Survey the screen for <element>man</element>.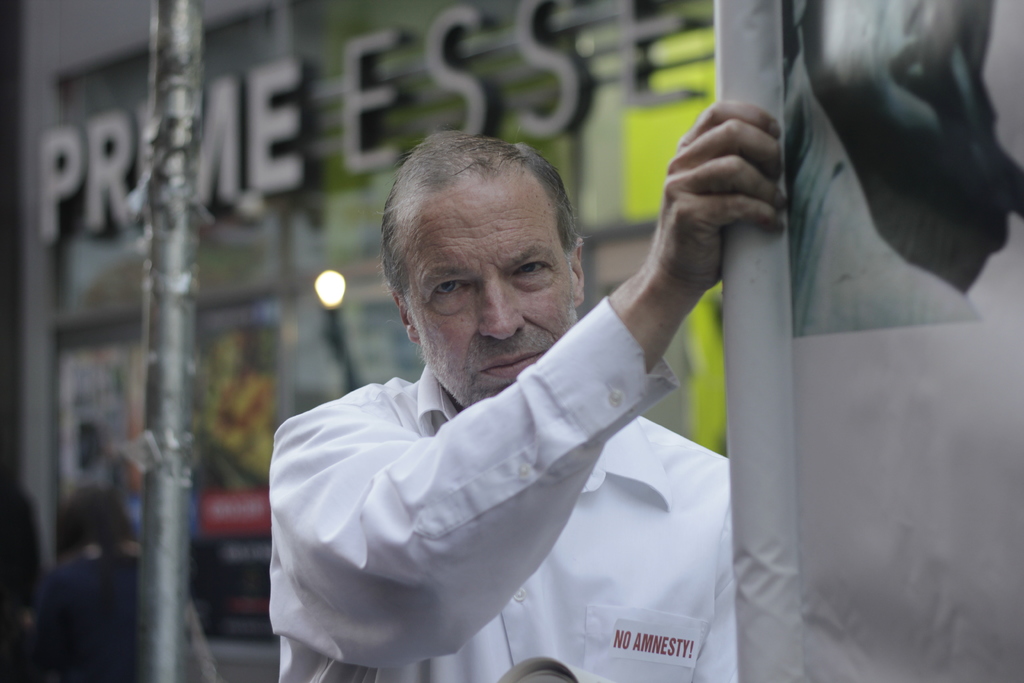
Survey found: (261,103,787,682).
